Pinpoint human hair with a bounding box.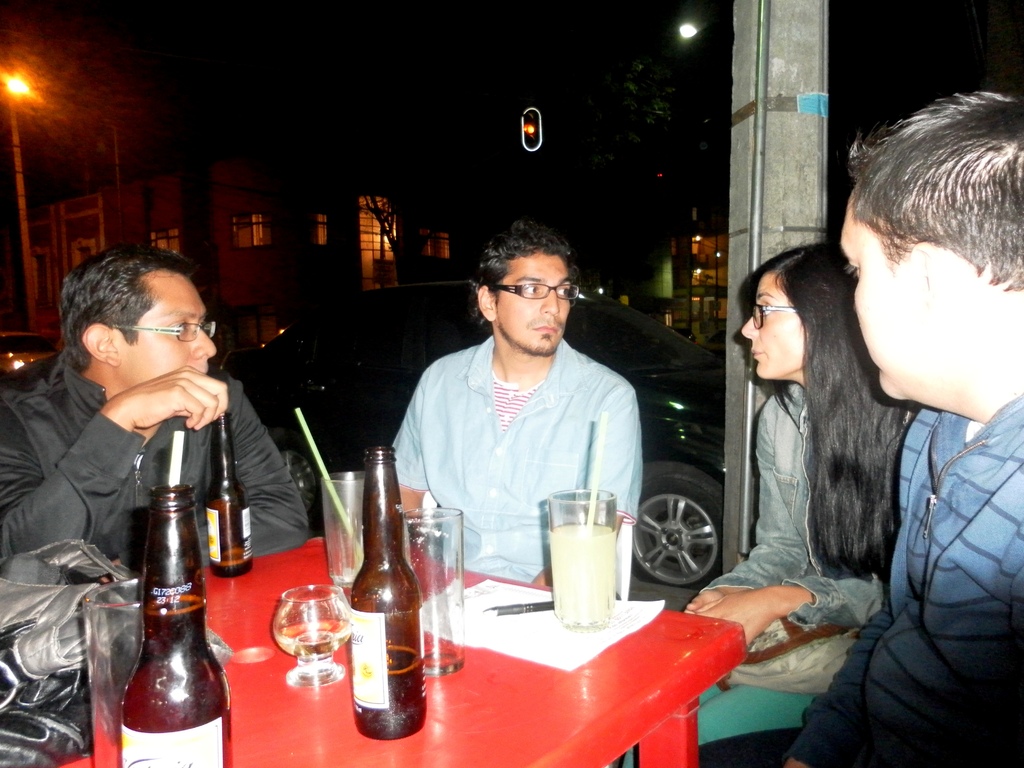
(56,242,198,376).
